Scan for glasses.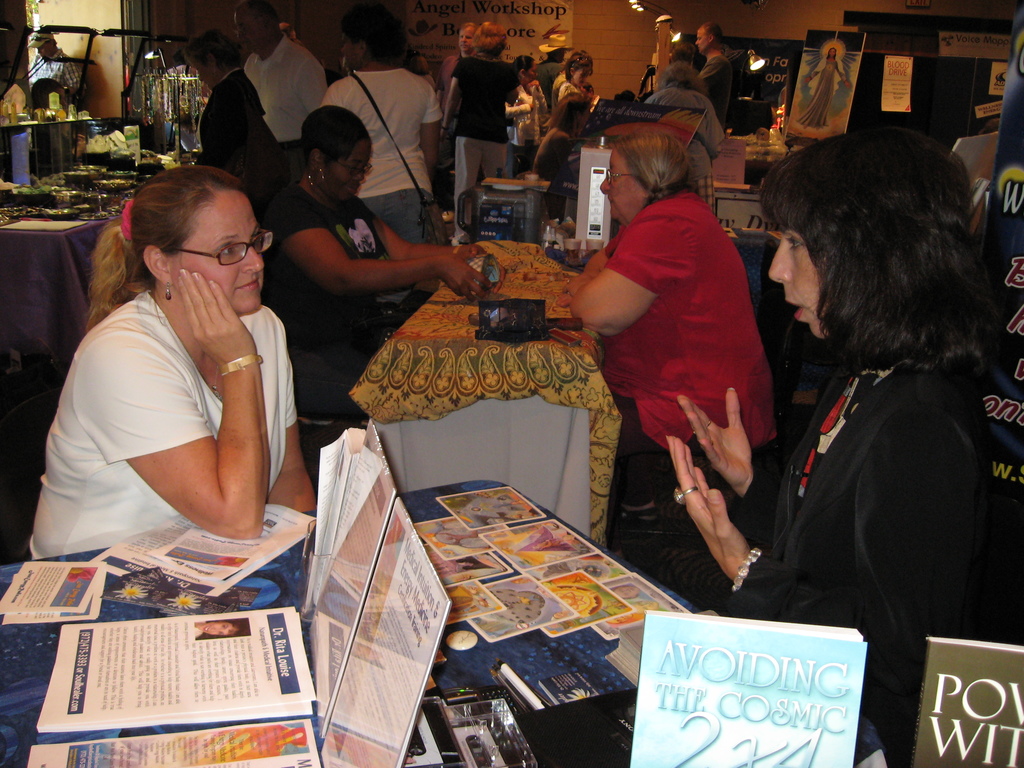
Scan result: 142,224,266,271.
